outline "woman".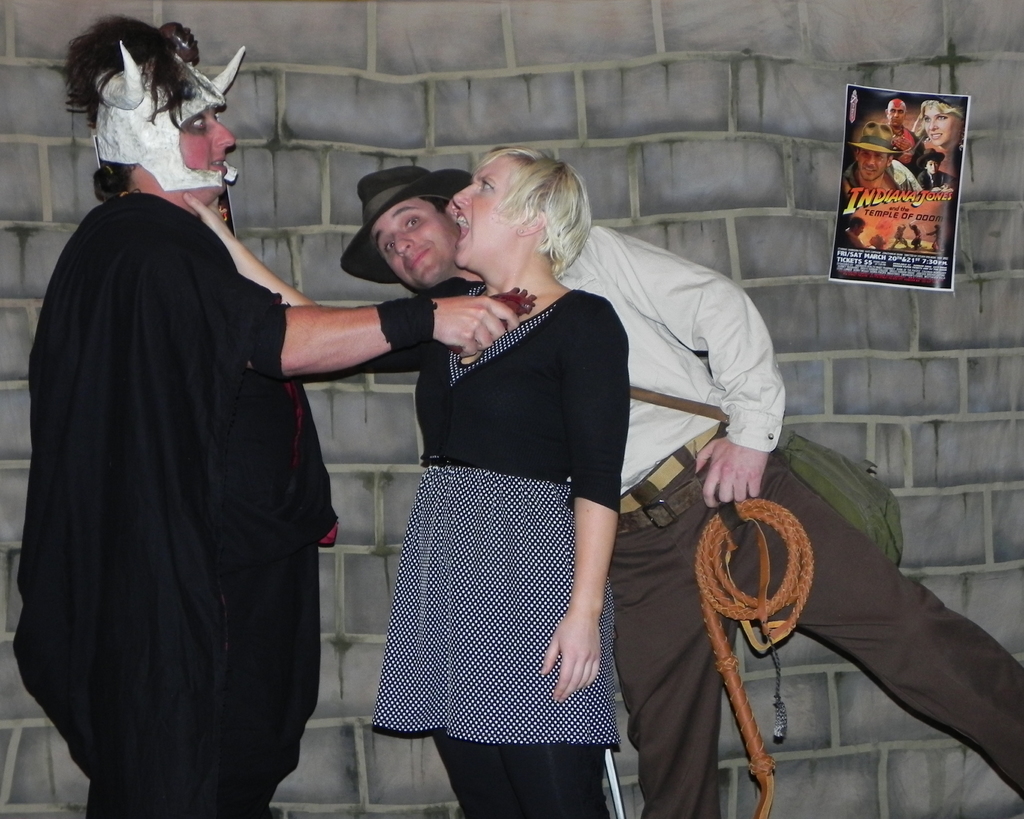
Outline: (left=174, top=142, right=638, bottom=818).
